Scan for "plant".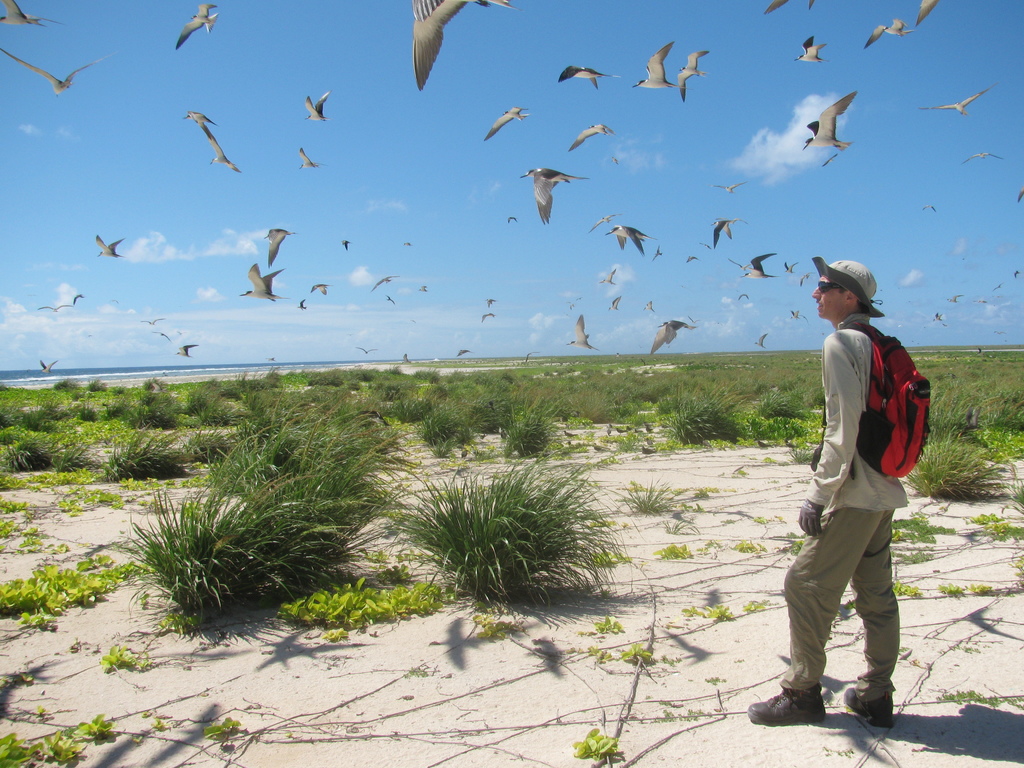
Scan result: crop(419, 398, 479, 452).
